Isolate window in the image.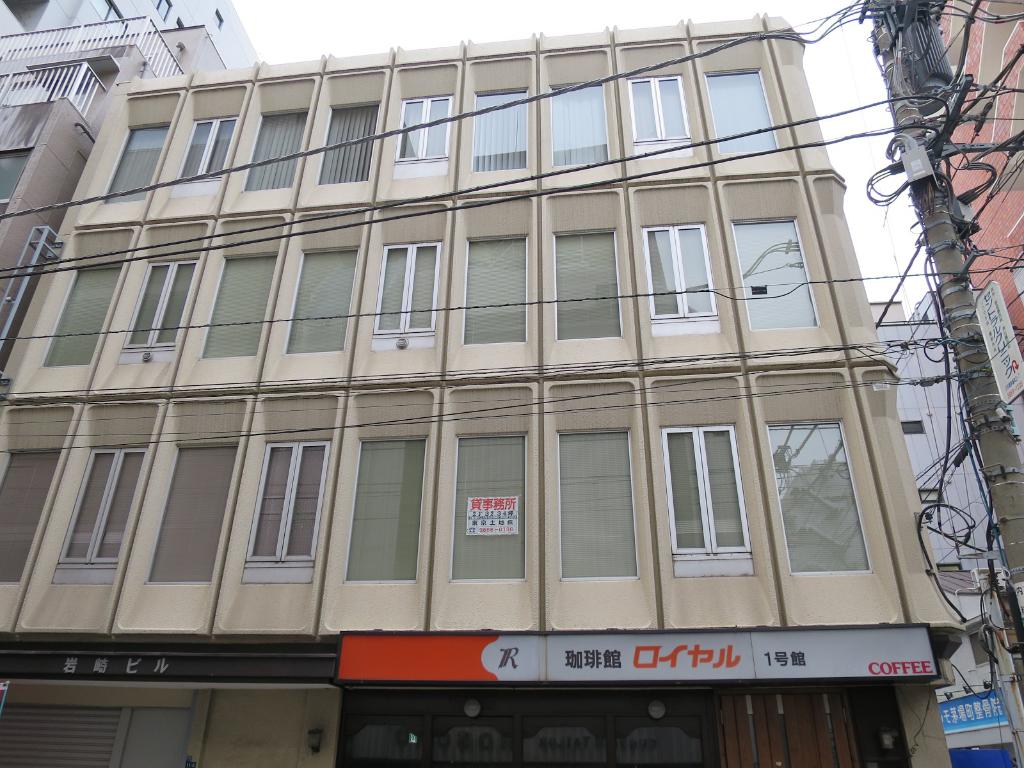
Isolated region: Rect(239, 431, 334, 584).
